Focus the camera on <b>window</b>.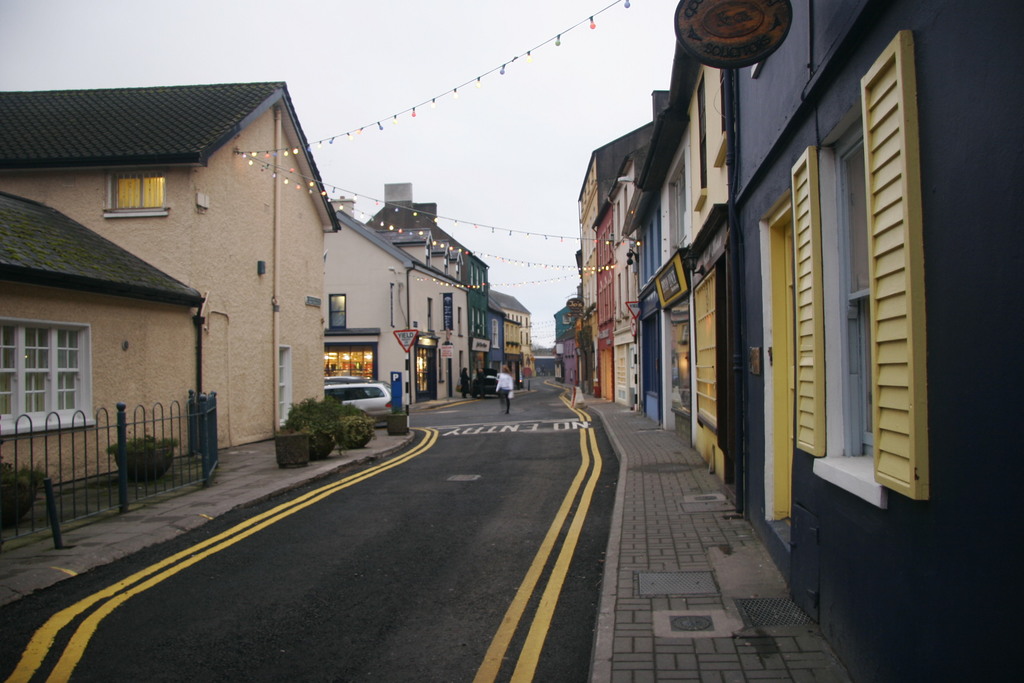
Focus region: bbox=(639, 311, 665, 397).
